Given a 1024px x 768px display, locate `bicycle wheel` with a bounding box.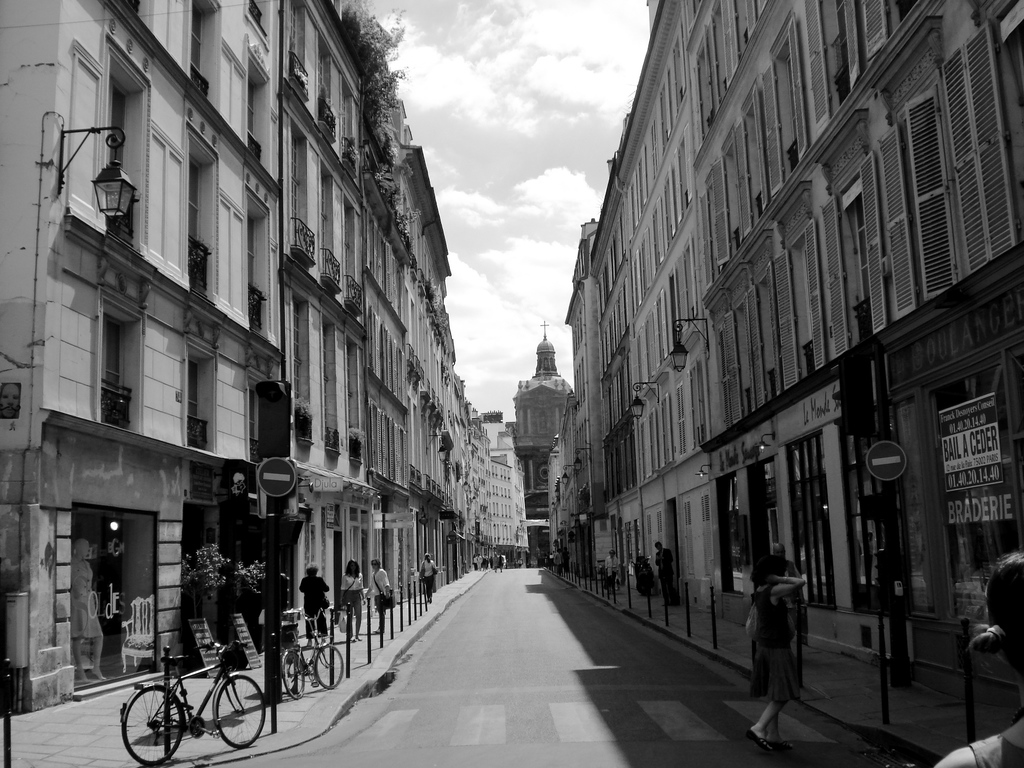
Located: 216,675,268,746.
